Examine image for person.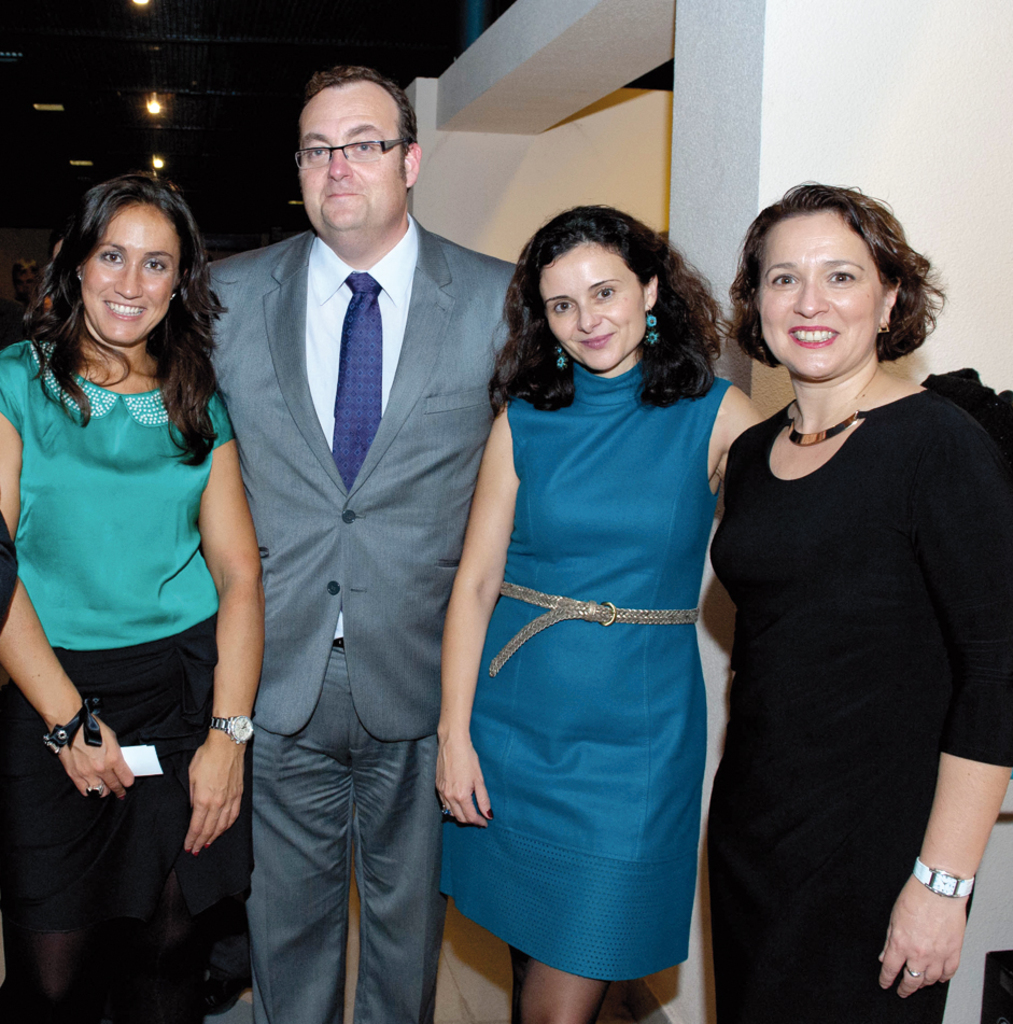
Examination result: rect(0, 167, 255, 1021).
